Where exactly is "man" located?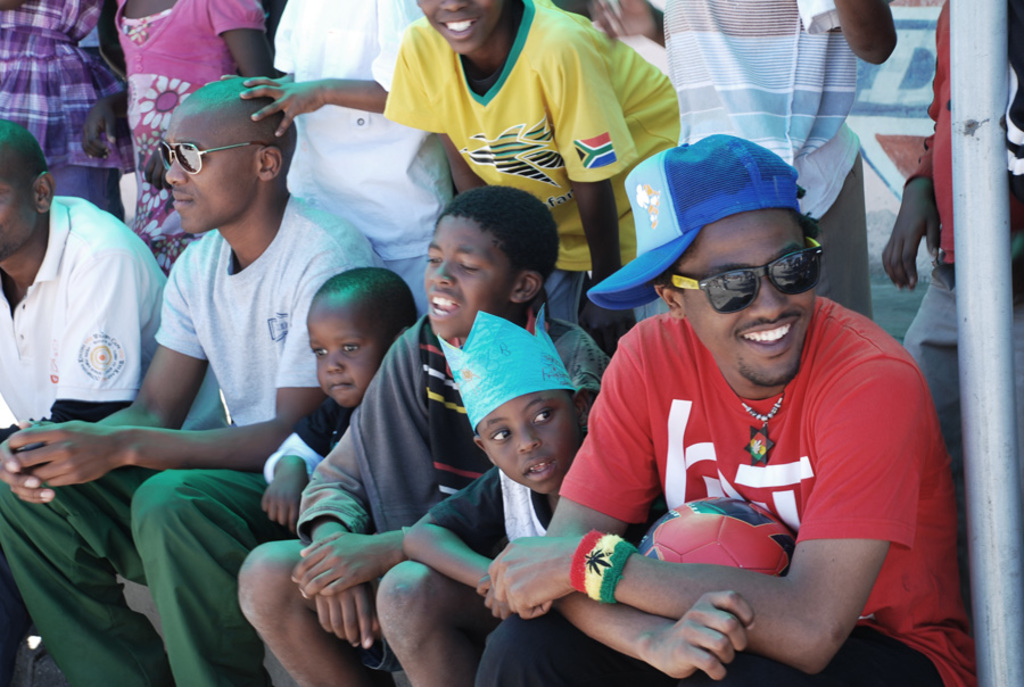
Its bounding box is (0, 75, 391, 686).
